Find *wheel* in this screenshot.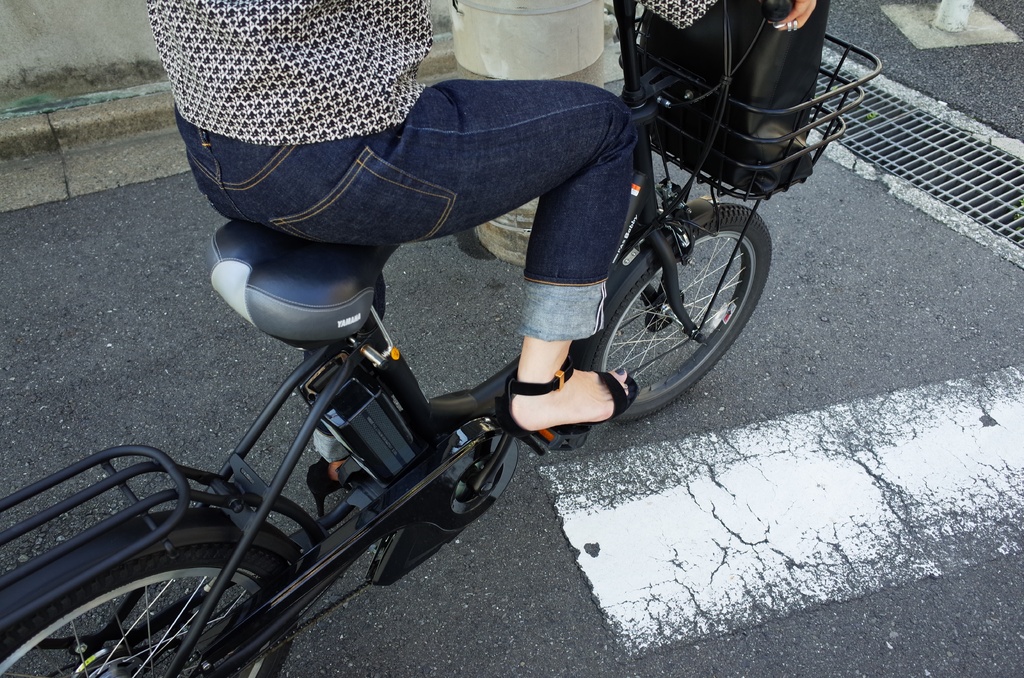
The bounding box for *wheel* is x1=589, y1=200, x2=771, y2=417.
